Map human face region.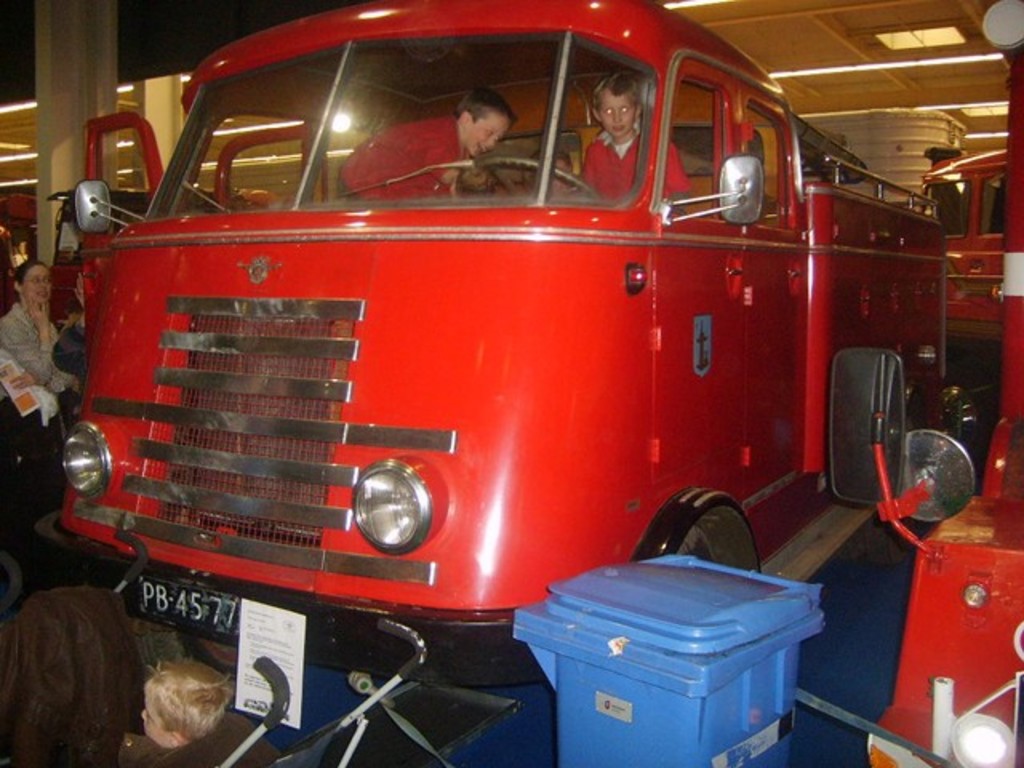
Mapped to (x1=18, y1=267, x2=58, y2=302).
